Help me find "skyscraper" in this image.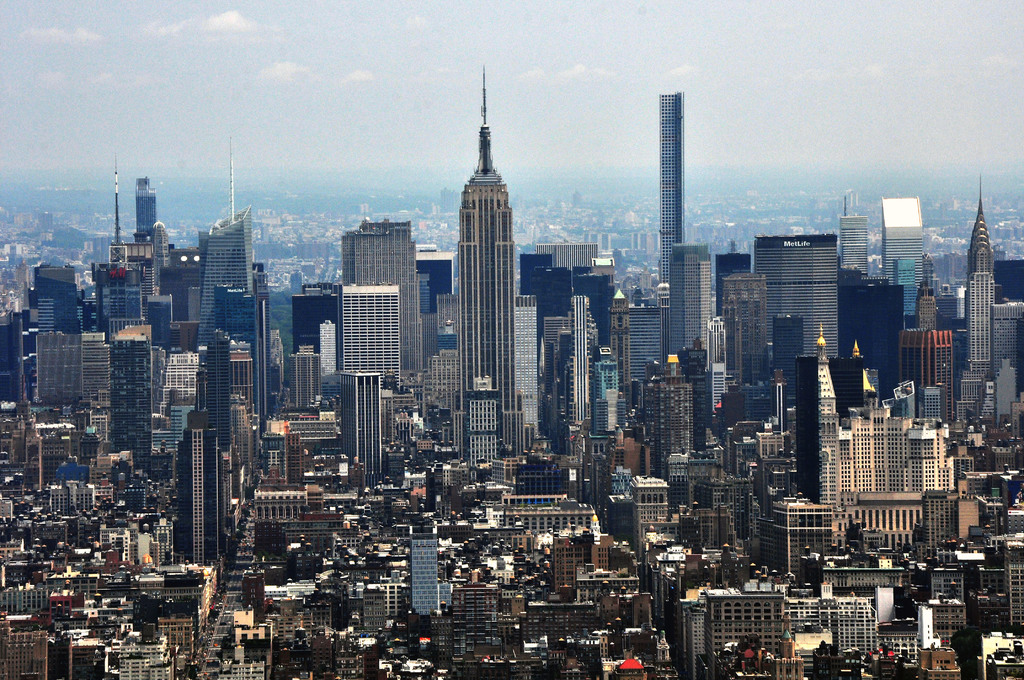
Found it: (458, 58, 519, 459).
